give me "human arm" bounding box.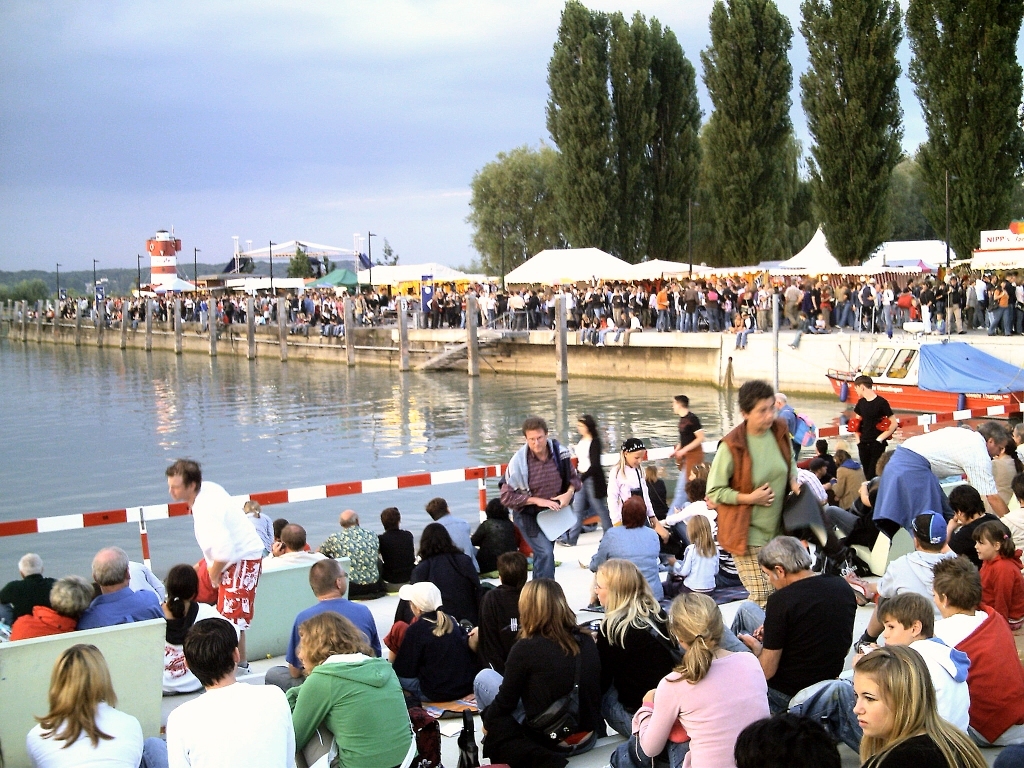
[19,717,49,767].
